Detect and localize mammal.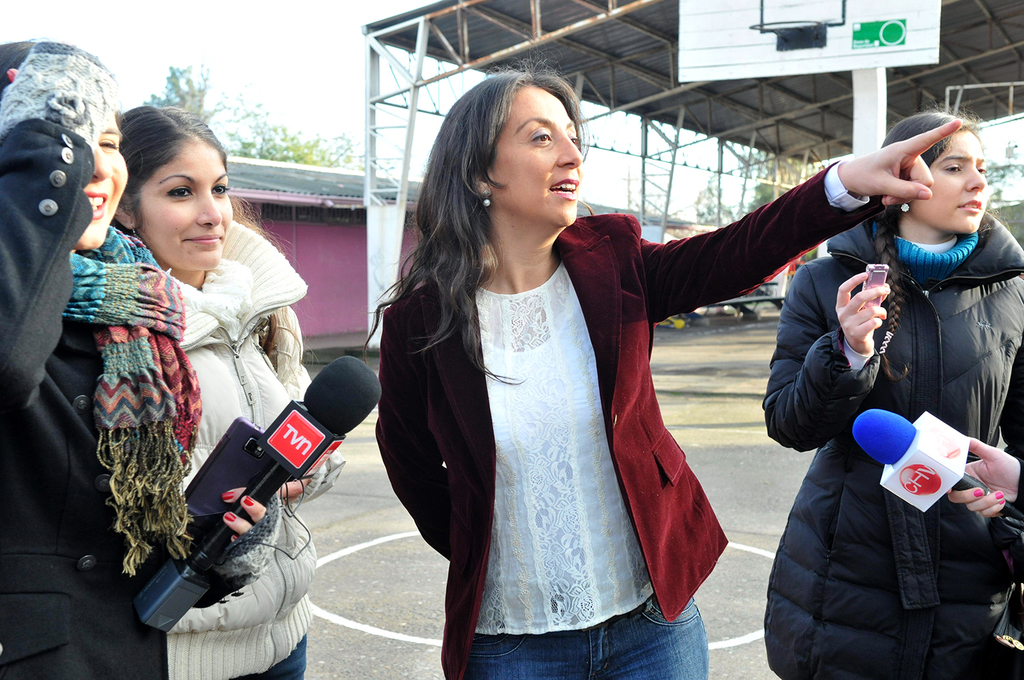
Localized at box=[756, 102, 1023, 679].
